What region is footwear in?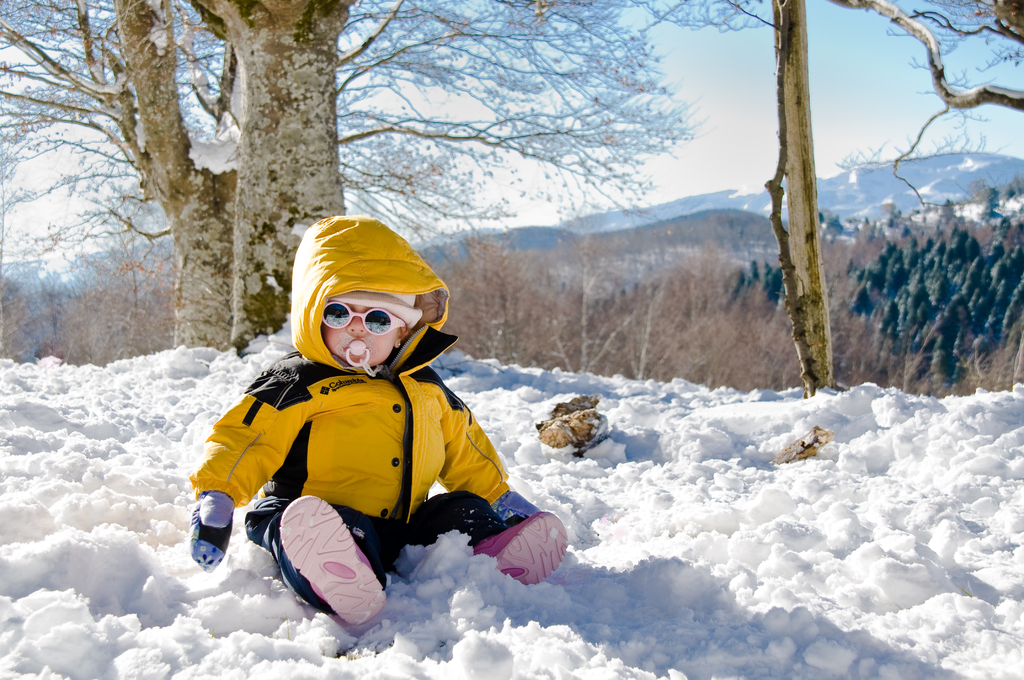
[470, 506, 569, 585].
